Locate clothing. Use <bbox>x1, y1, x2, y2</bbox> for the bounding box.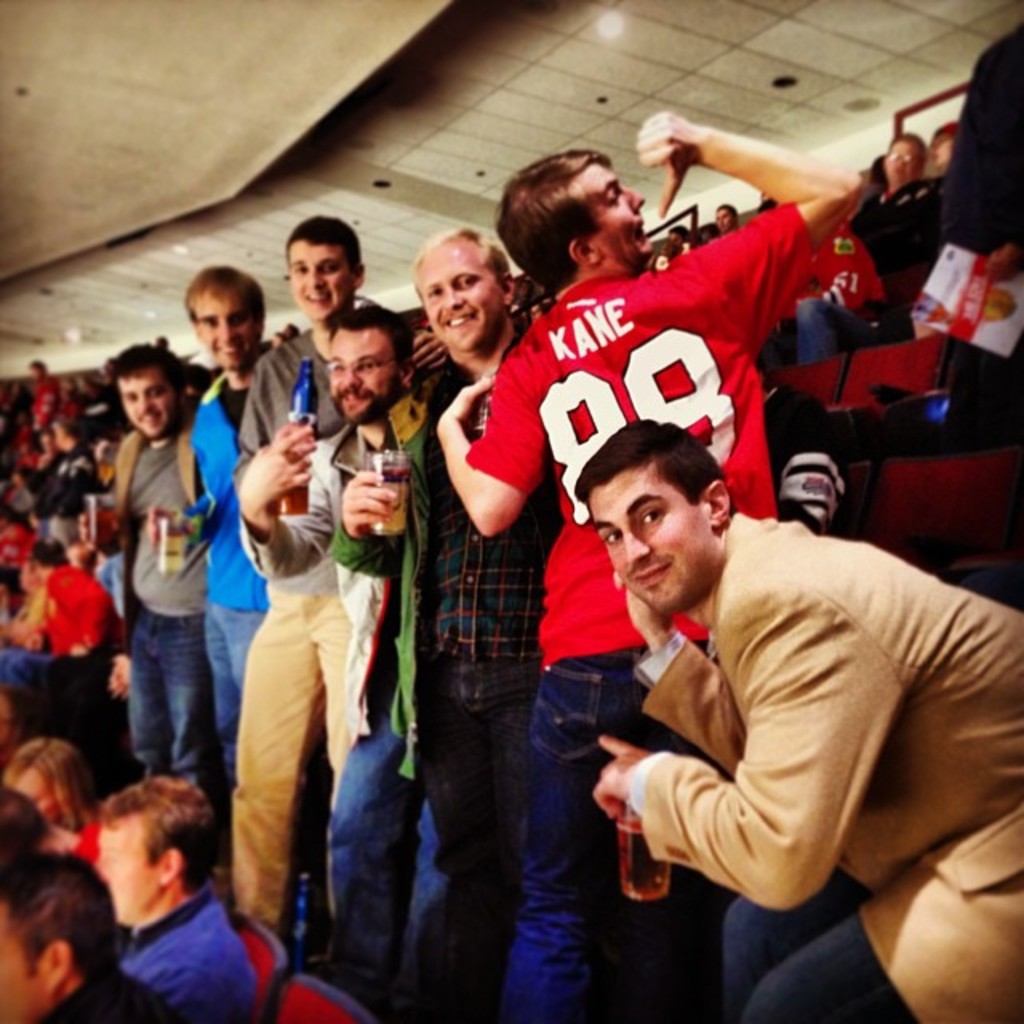
<bbox>42, 440, 109, 526</bbox>.
